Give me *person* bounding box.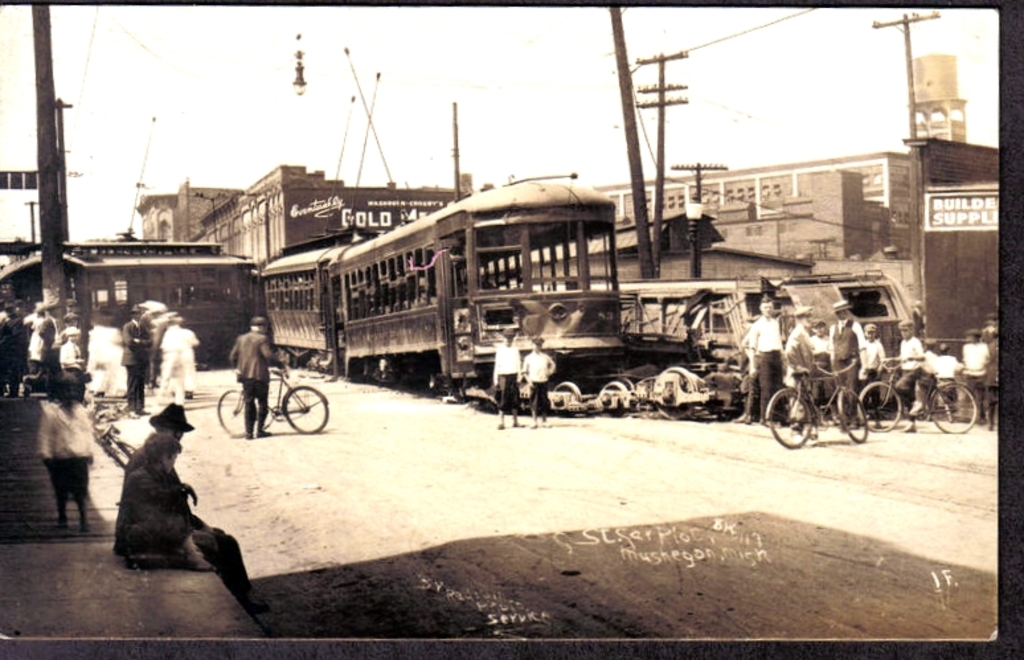
region(943, 339, 955, 410).
